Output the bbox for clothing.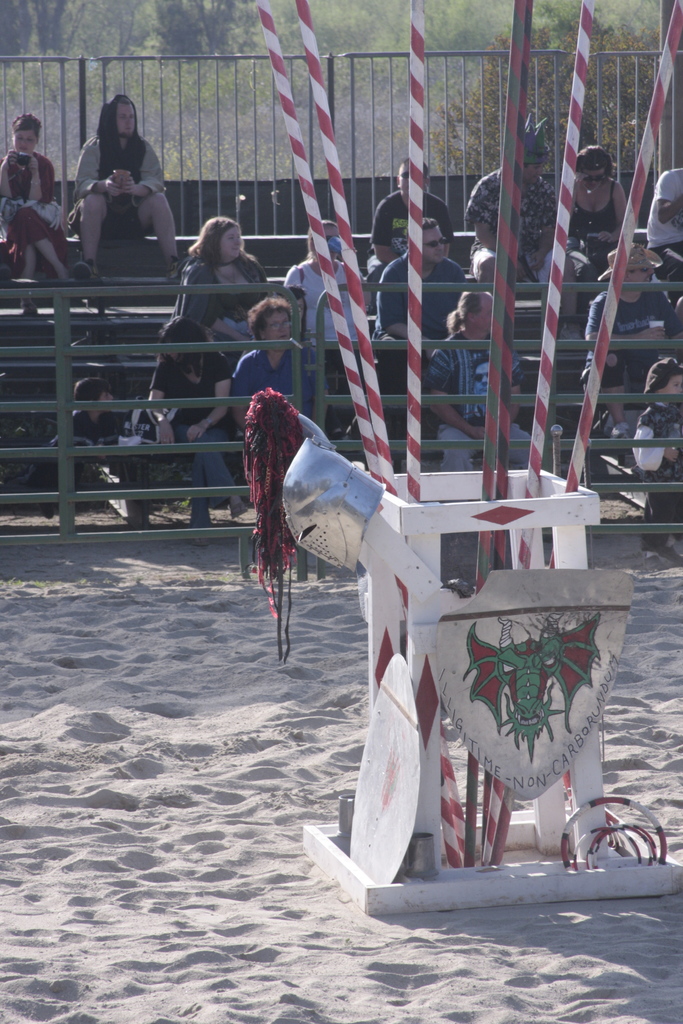
bbox(646, 150, 682, 260).
